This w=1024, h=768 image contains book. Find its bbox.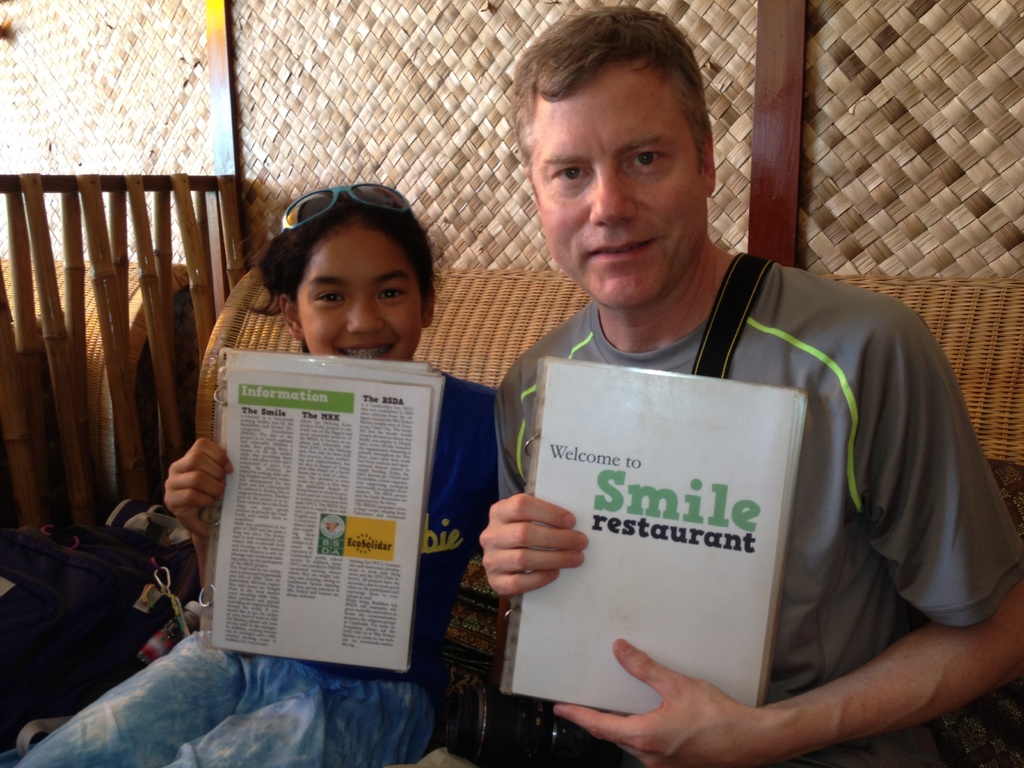
box=[483, 352, 851, 726].
